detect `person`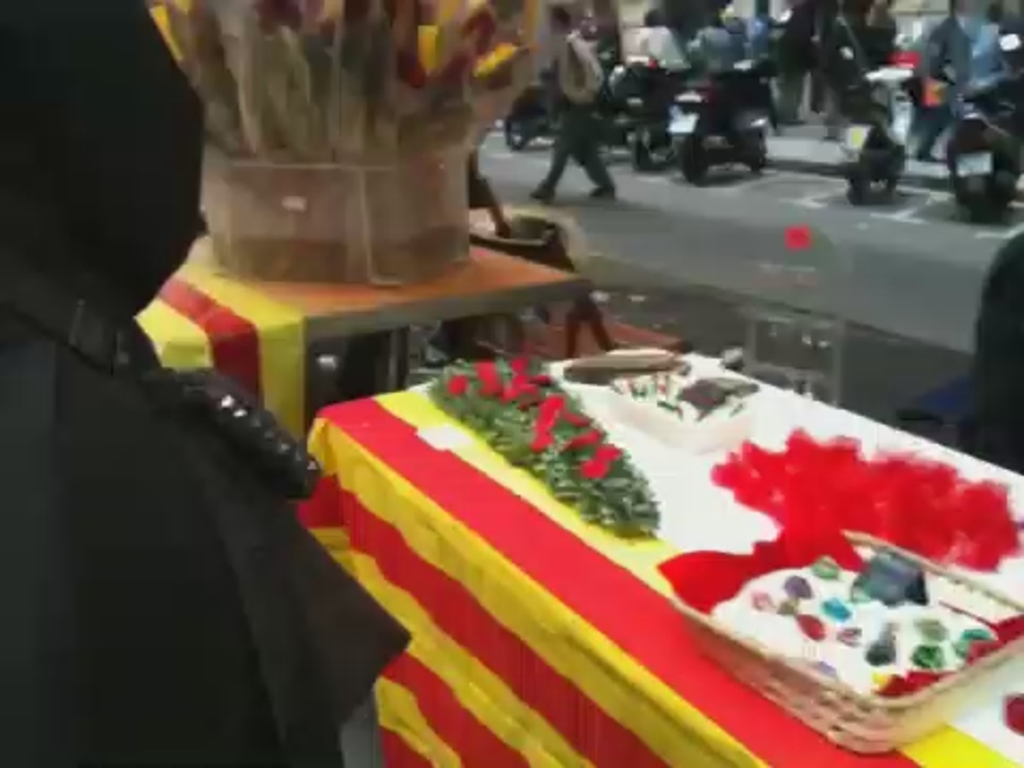
box=[636, 2, 691, 75]
